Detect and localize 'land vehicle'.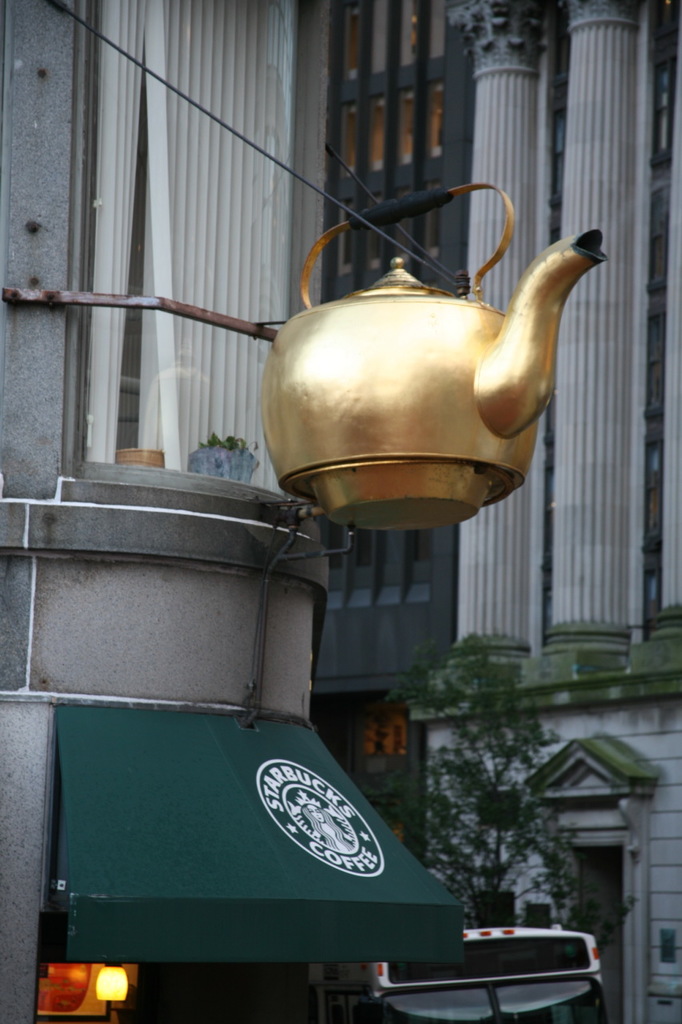
Localized at l=304, t=919, r=608, b=1020.
